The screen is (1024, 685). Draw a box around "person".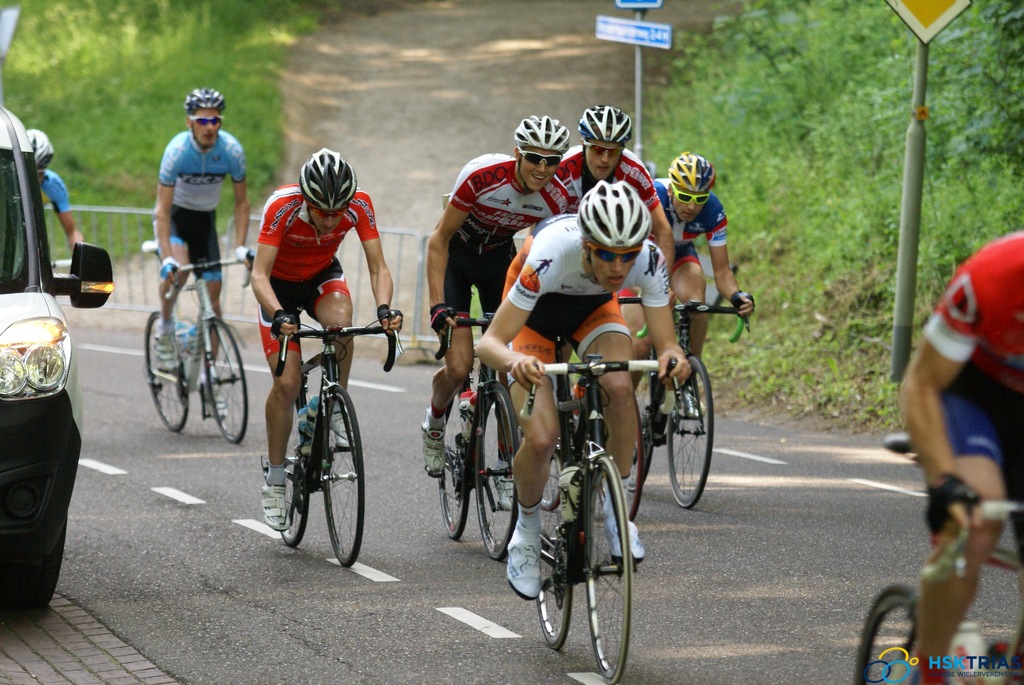
bbox(628, 151, 764, 403).
